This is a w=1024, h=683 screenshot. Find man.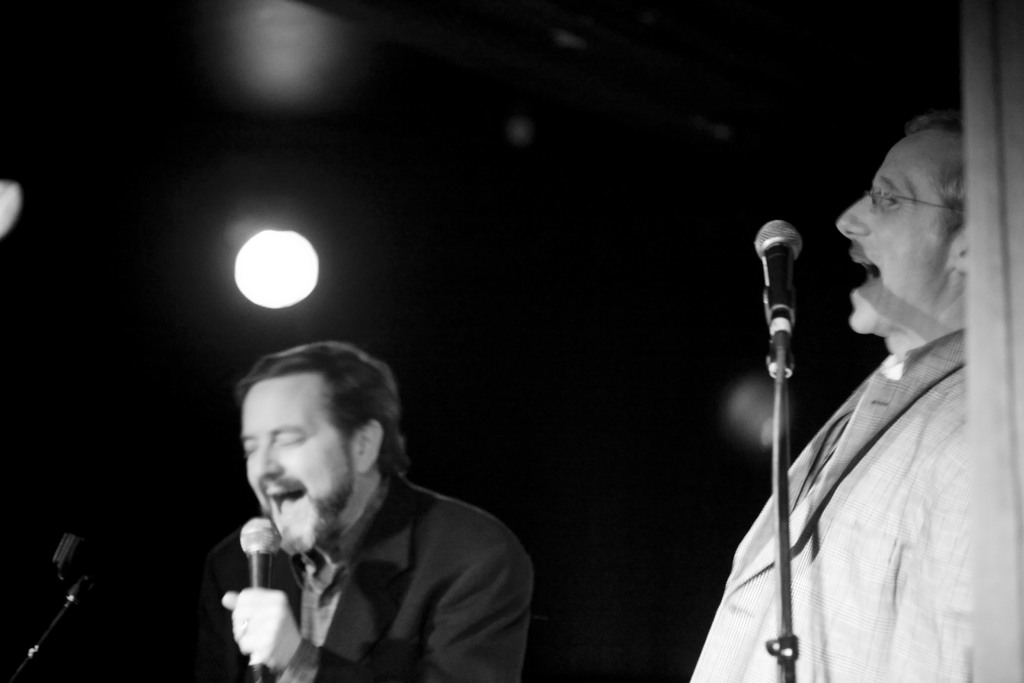
Bounding box: pyautogui.locateOnScreen(690, 108, 975, 682).
